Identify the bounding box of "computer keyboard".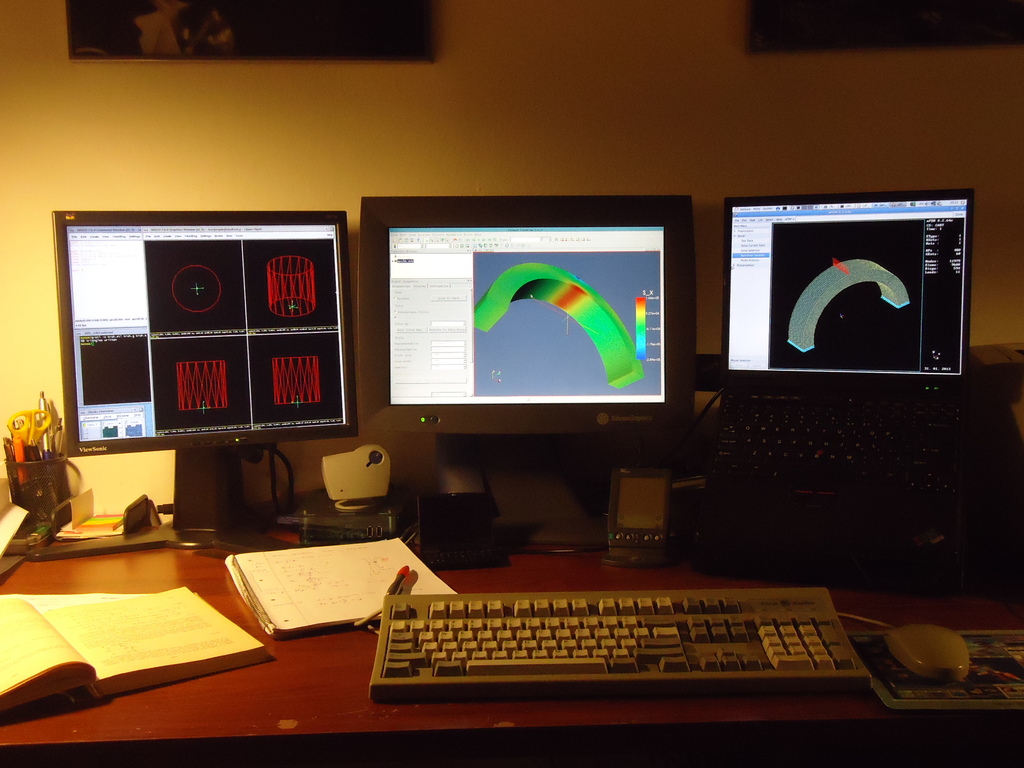
(706,383,984,509).
